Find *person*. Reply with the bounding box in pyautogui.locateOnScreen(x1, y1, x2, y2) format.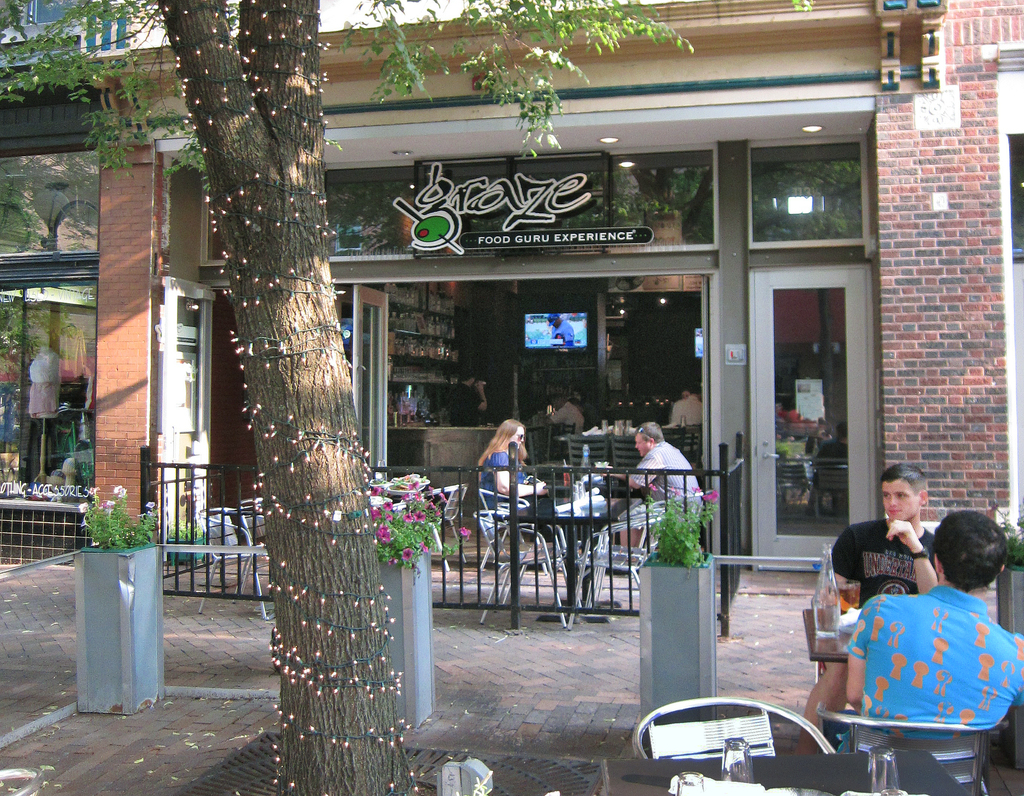
pyautogui.locateOnScreen(544, 397, 588, 441).
